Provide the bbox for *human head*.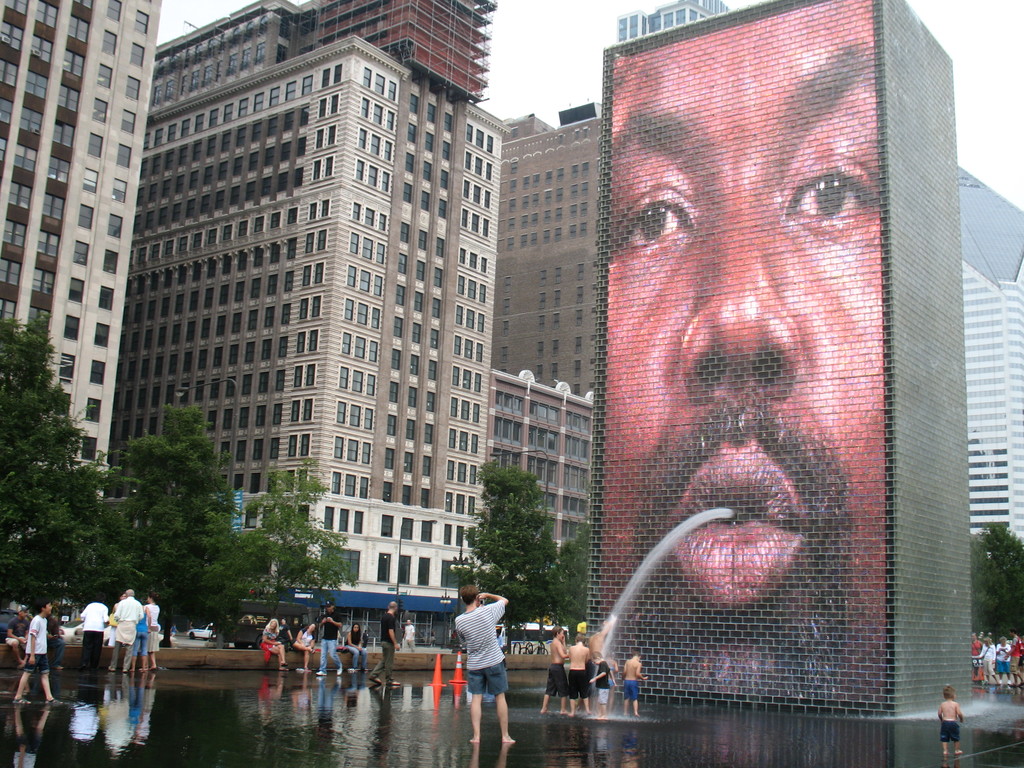
{"left": 460, "top": 584, "right": 479, "bottom": 605}.
